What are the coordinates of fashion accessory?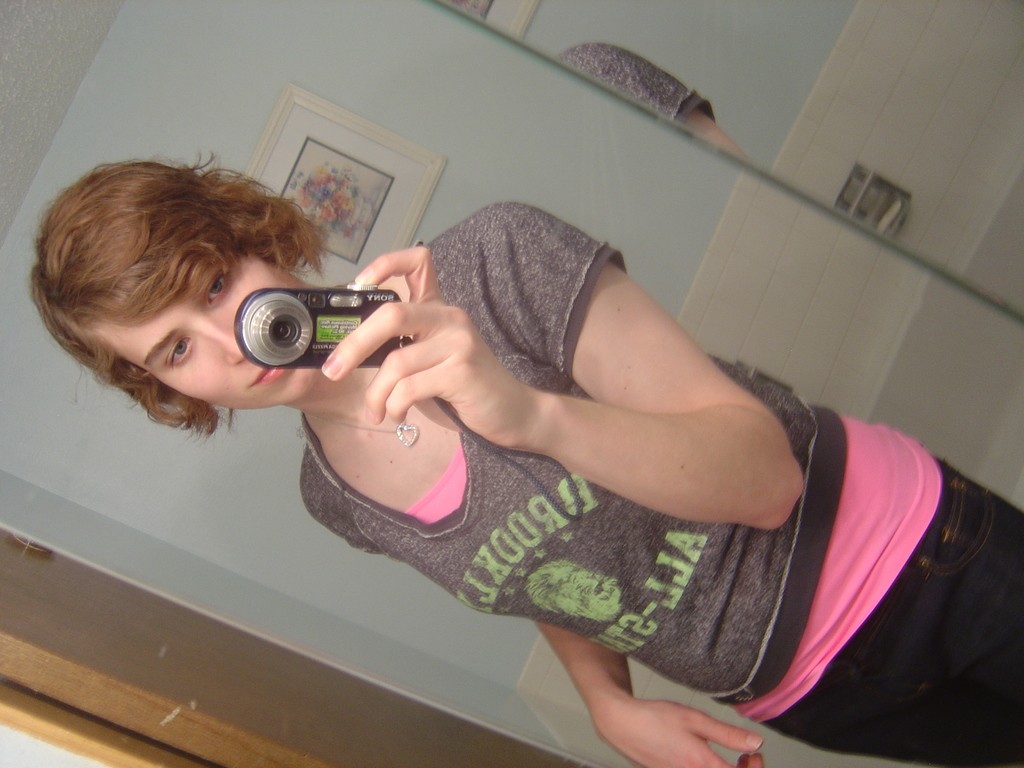
320/414/424/450.
